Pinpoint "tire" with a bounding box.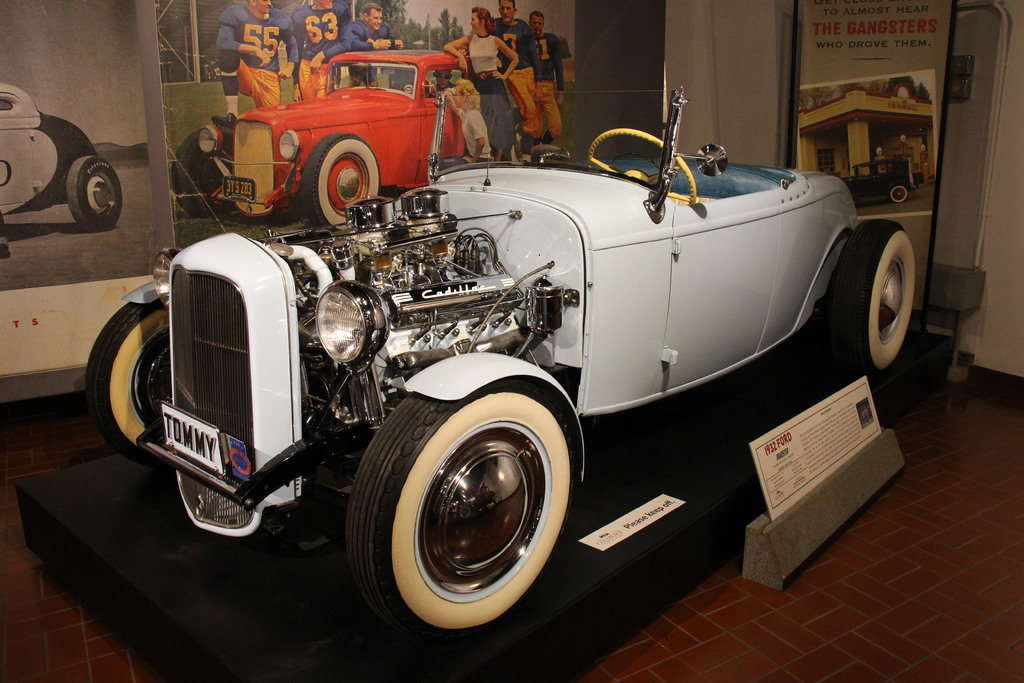
<box>828,217,919,377</box>.
